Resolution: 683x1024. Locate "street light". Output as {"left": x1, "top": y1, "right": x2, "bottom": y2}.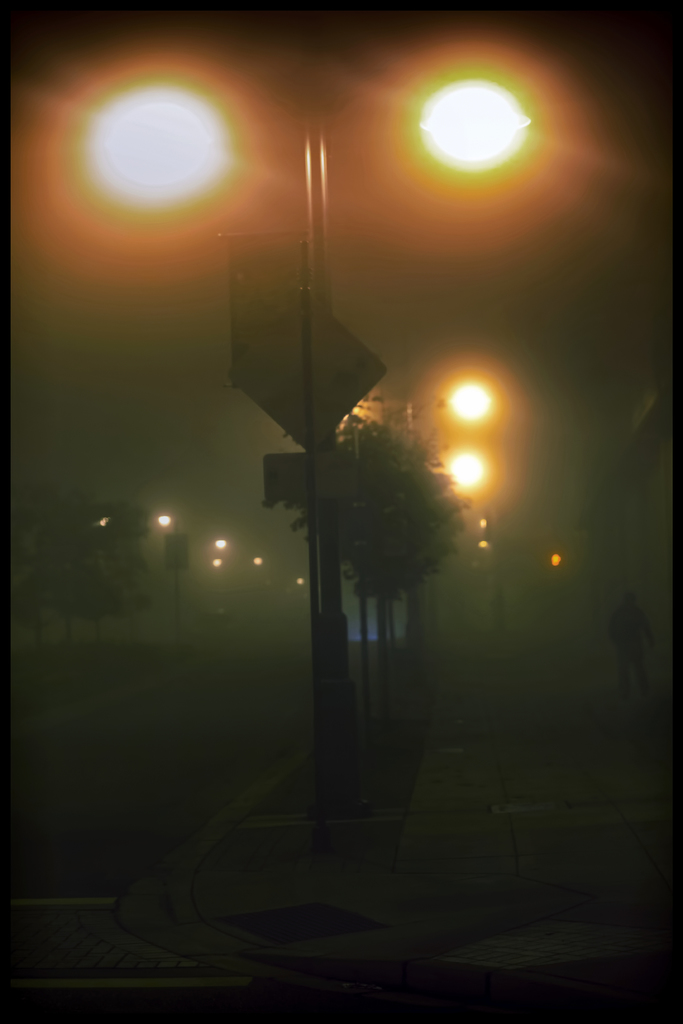
{"left": 402, "top": 376, "right": 494, "bottom": 436}.
